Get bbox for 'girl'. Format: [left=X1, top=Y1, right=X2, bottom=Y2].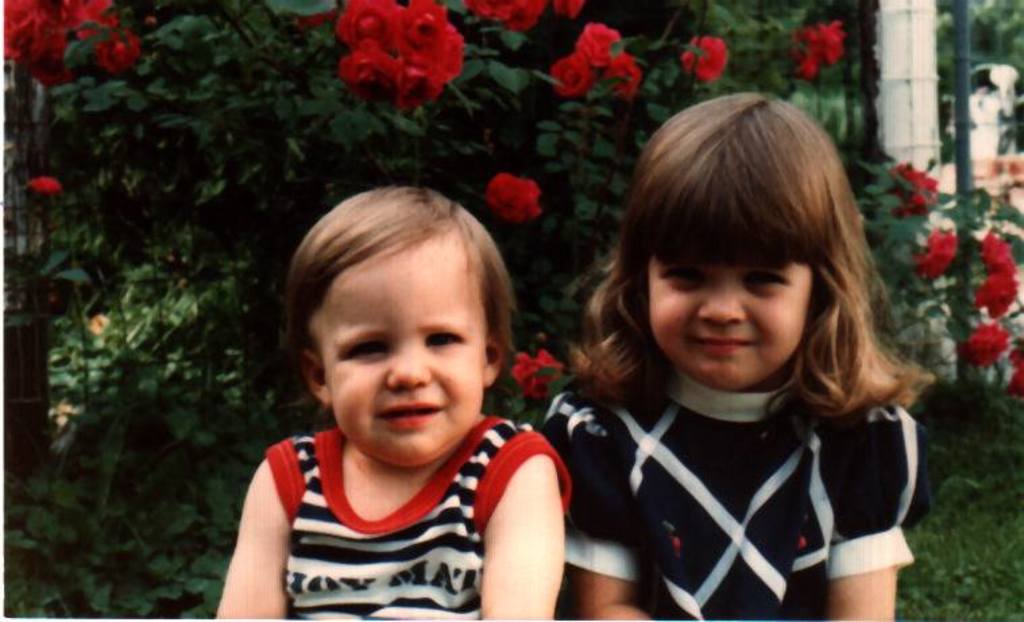
[left=208, top=175, right=564, bottom=621].
